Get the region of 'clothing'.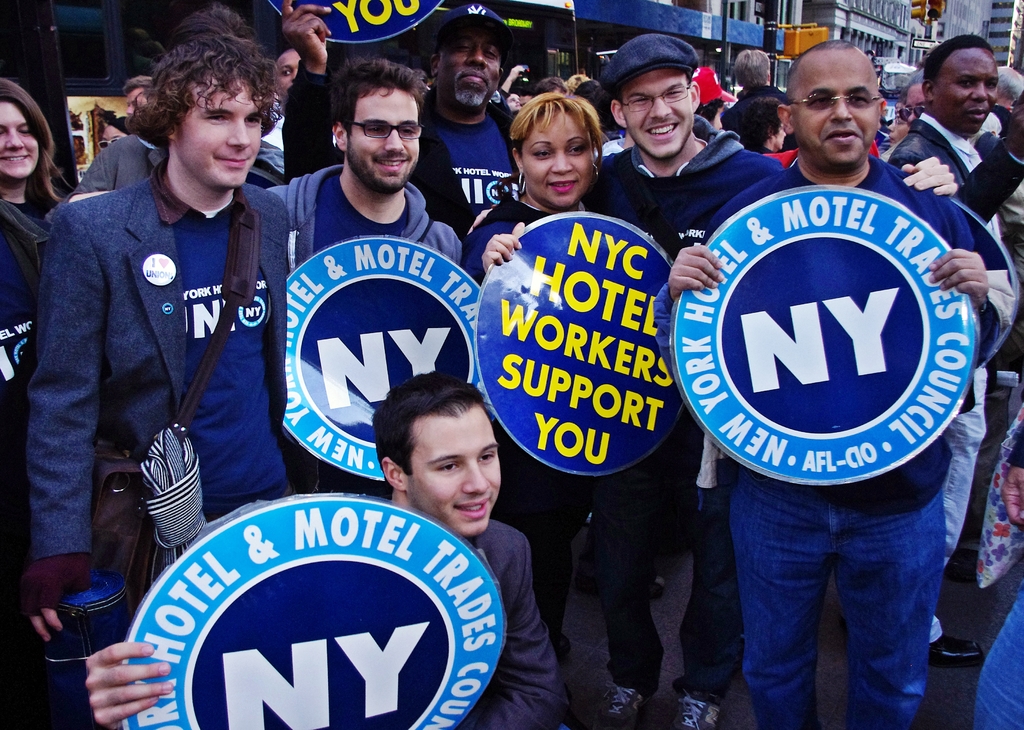
box=[263, 160, 464, 273].
